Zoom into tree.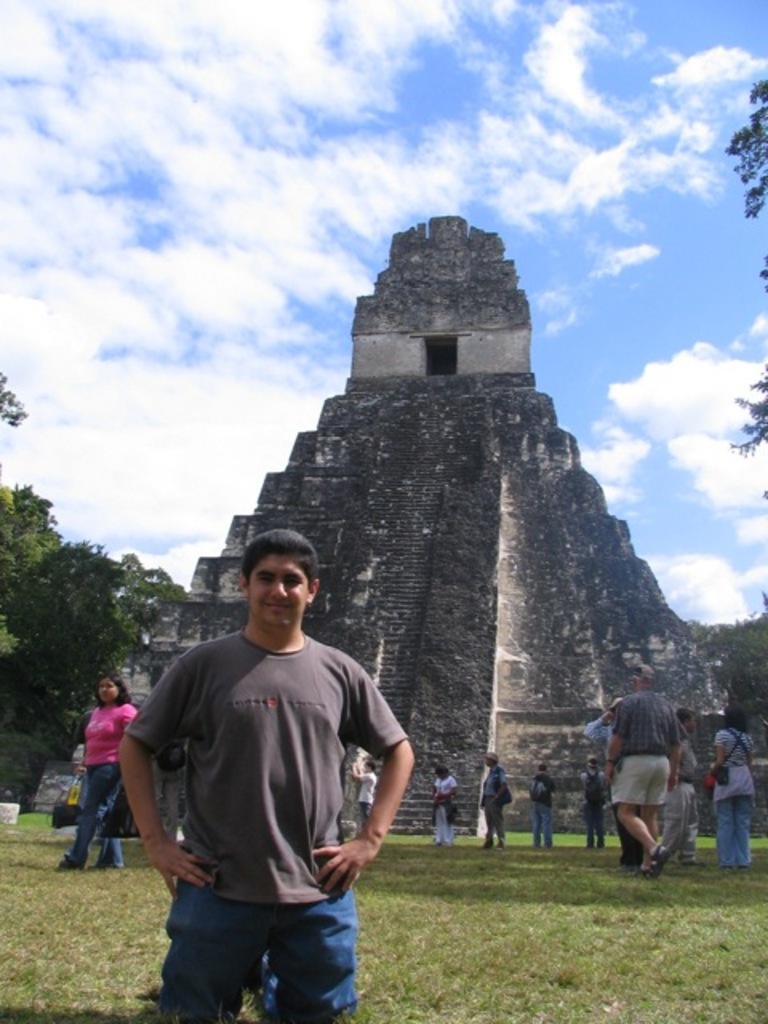
Zoom target: locate(717, 72, 766, 494).
